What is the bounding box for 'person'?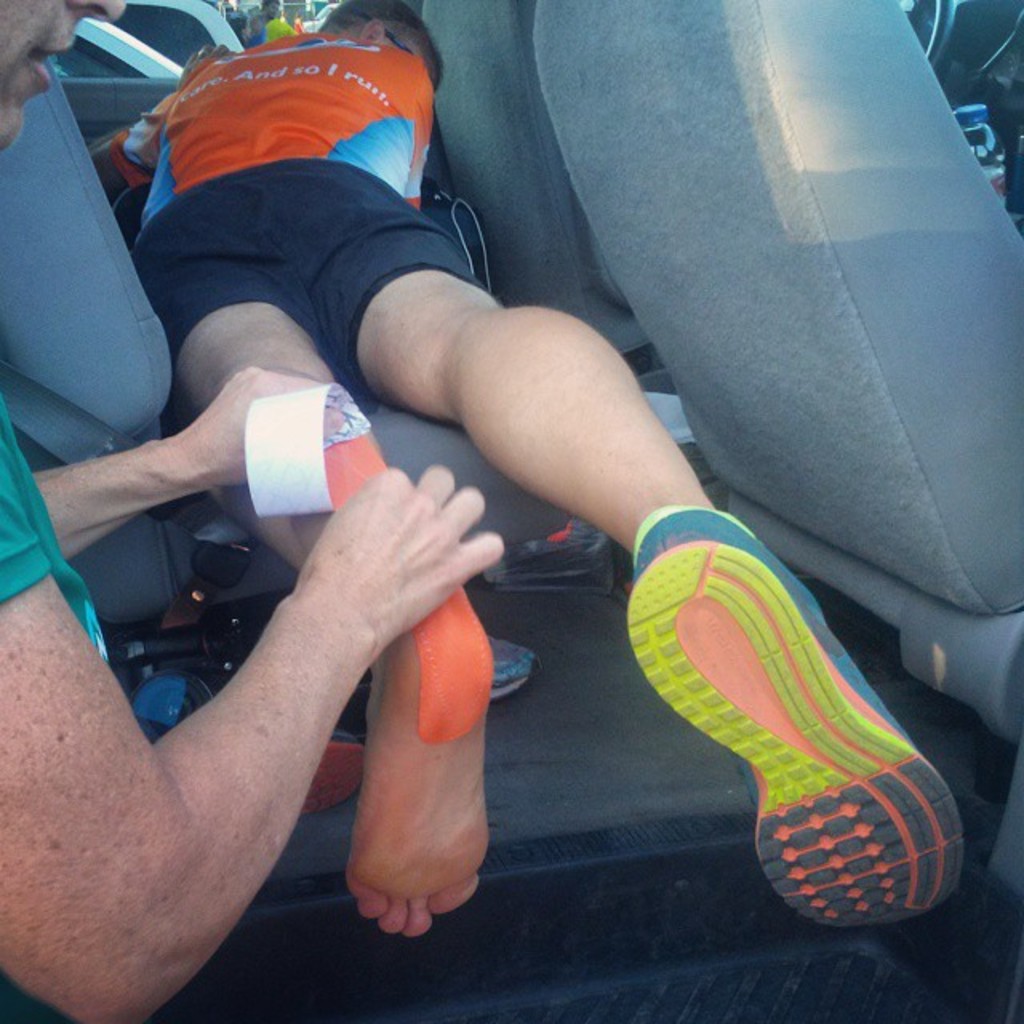
248/0/282/50.
